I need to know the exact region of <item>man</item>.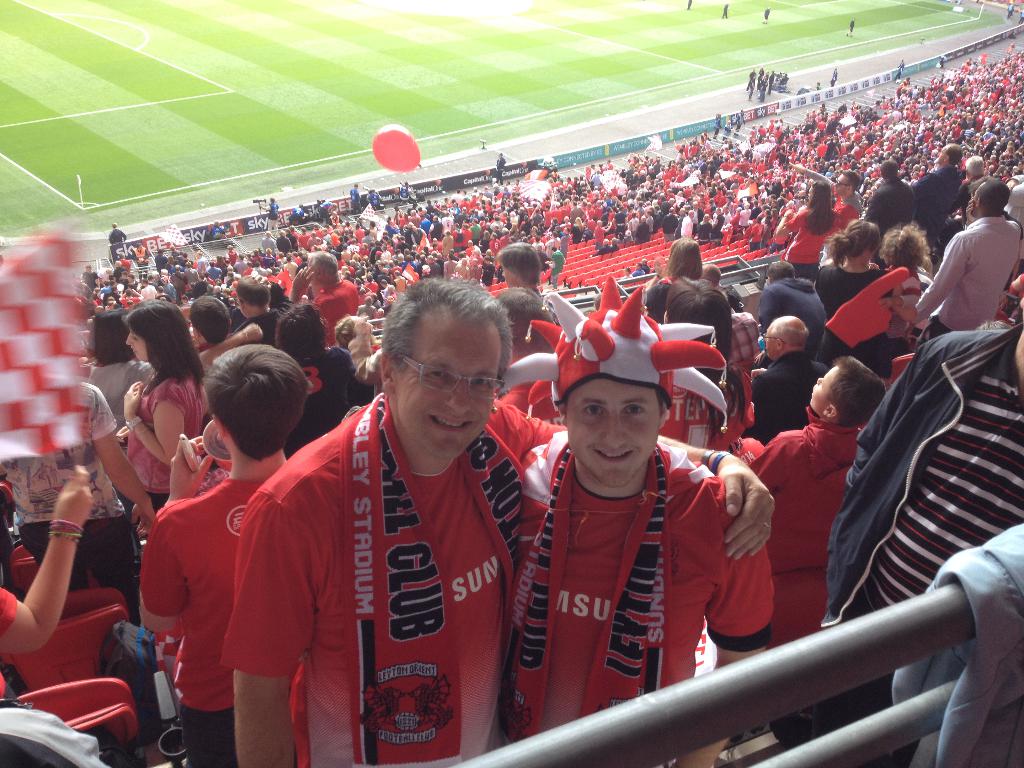
Region: <box>399,181,412,204</box>.
